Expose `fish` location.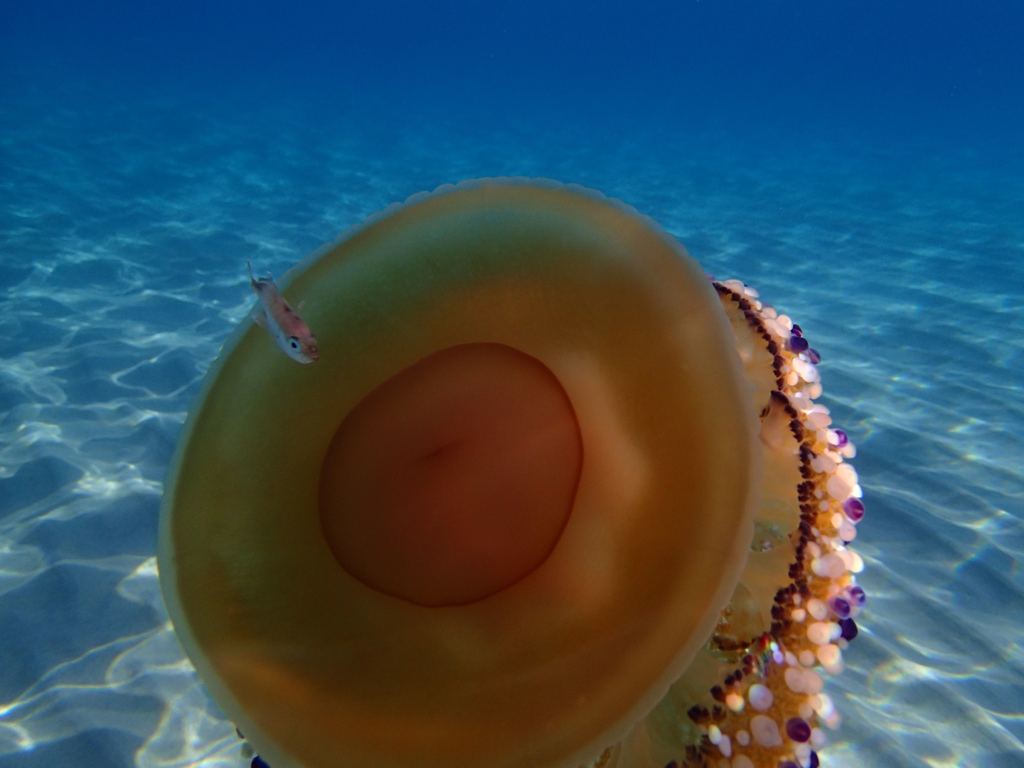
Exposed at <region>246, 258, 323, 363</region>.
